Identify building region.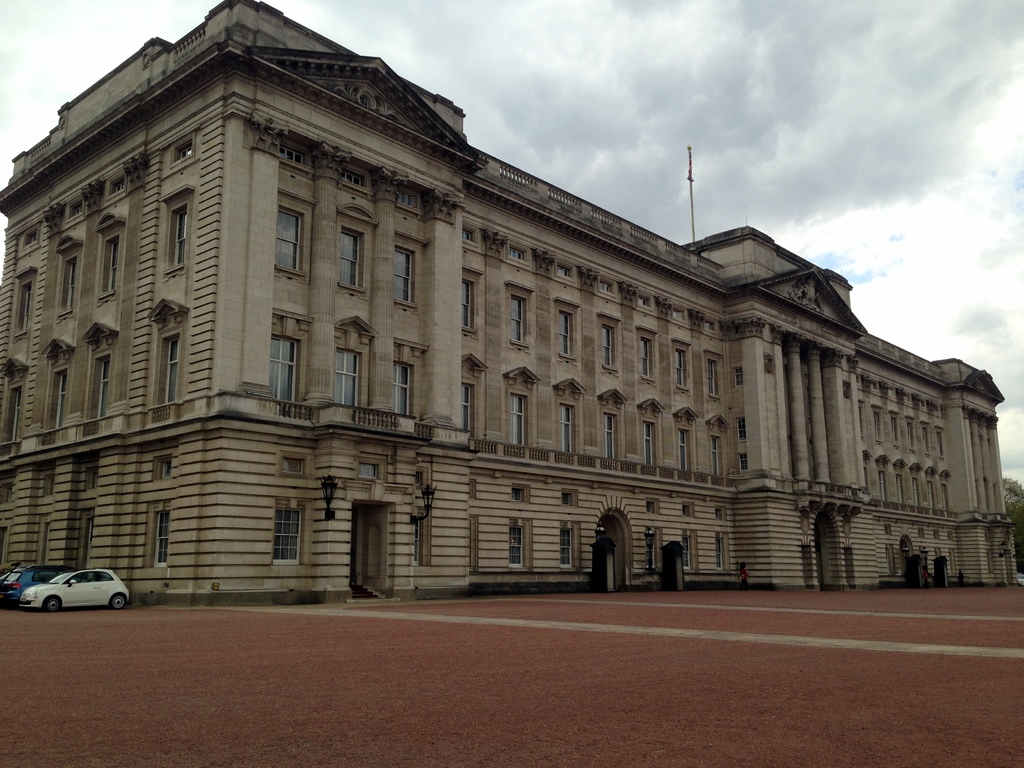
Region: <region>2, 0, 1018, 607</region>.
